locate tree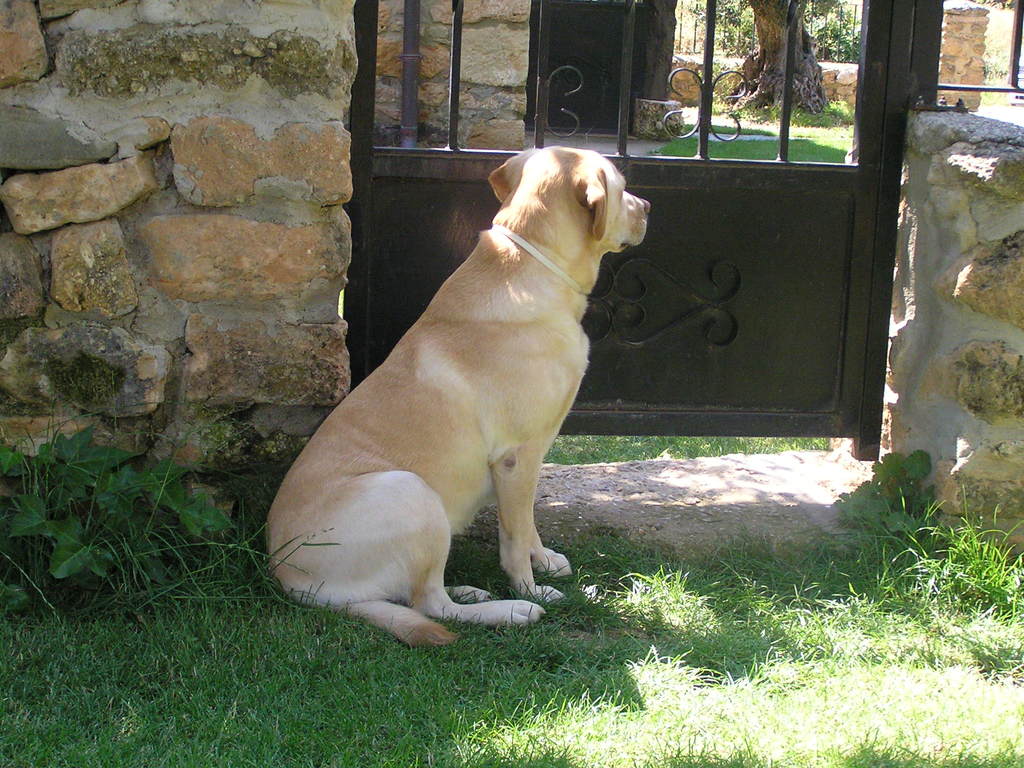
(734, 0, 833, 117)
